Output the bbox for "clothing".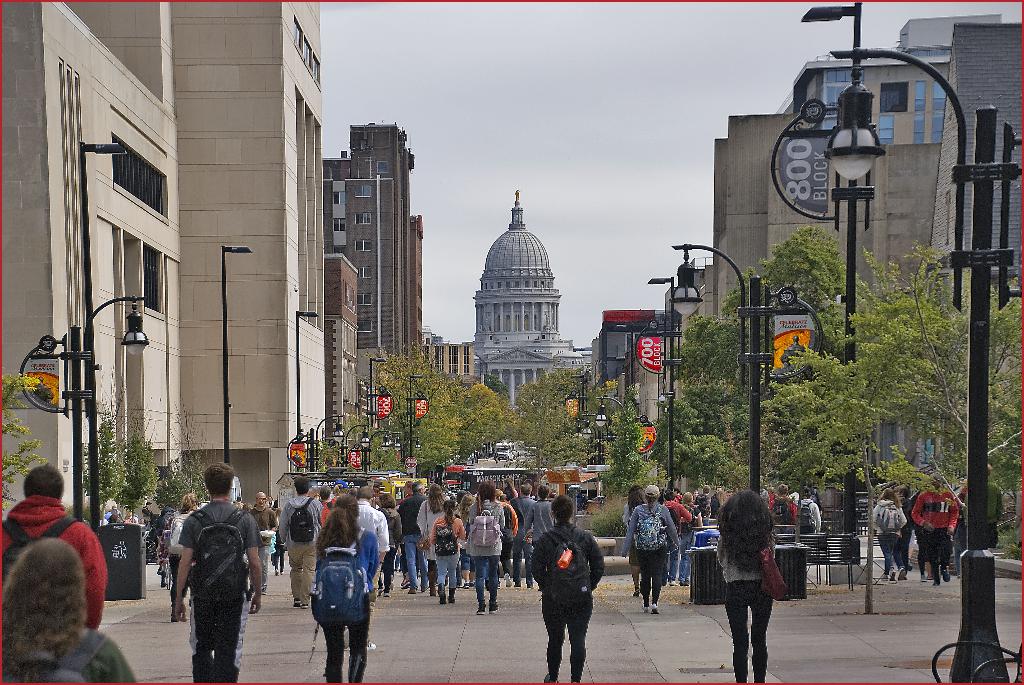
(456, 511, 474, 572).
